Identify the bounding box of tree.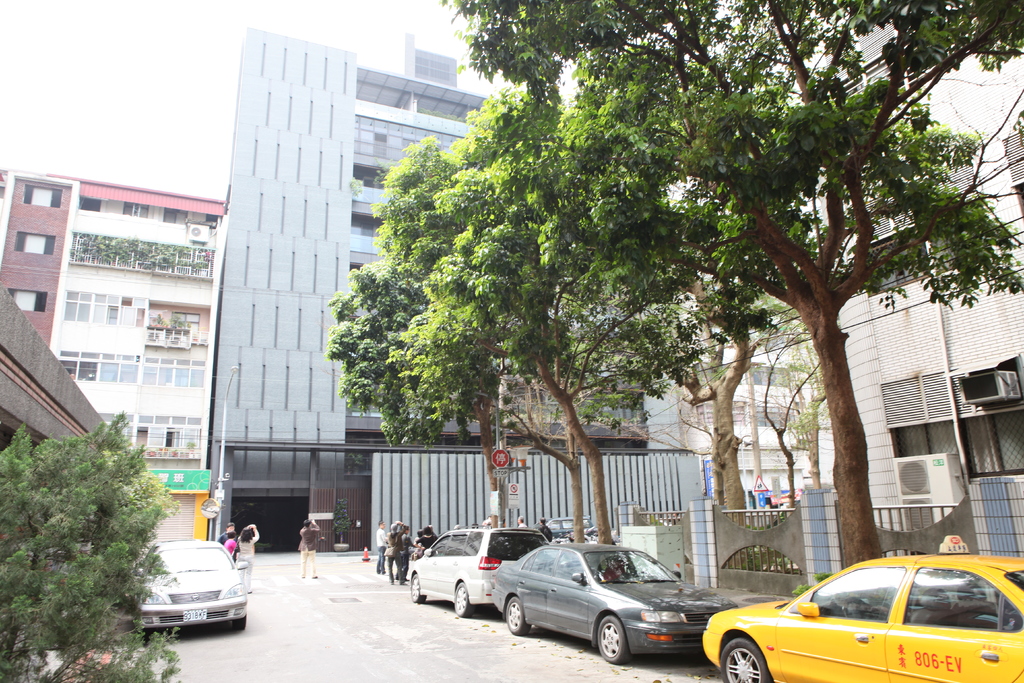
BBox(312, 17, 1016, 593).
